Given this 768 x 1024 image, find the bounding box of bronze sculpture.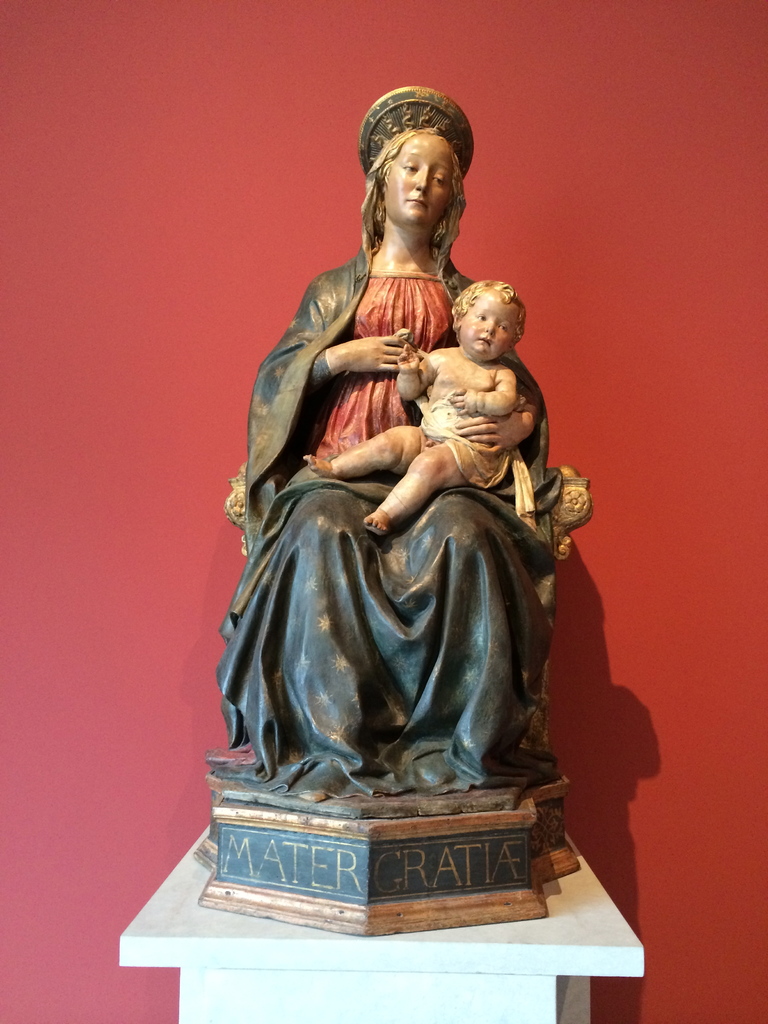
198,88,589,943.
